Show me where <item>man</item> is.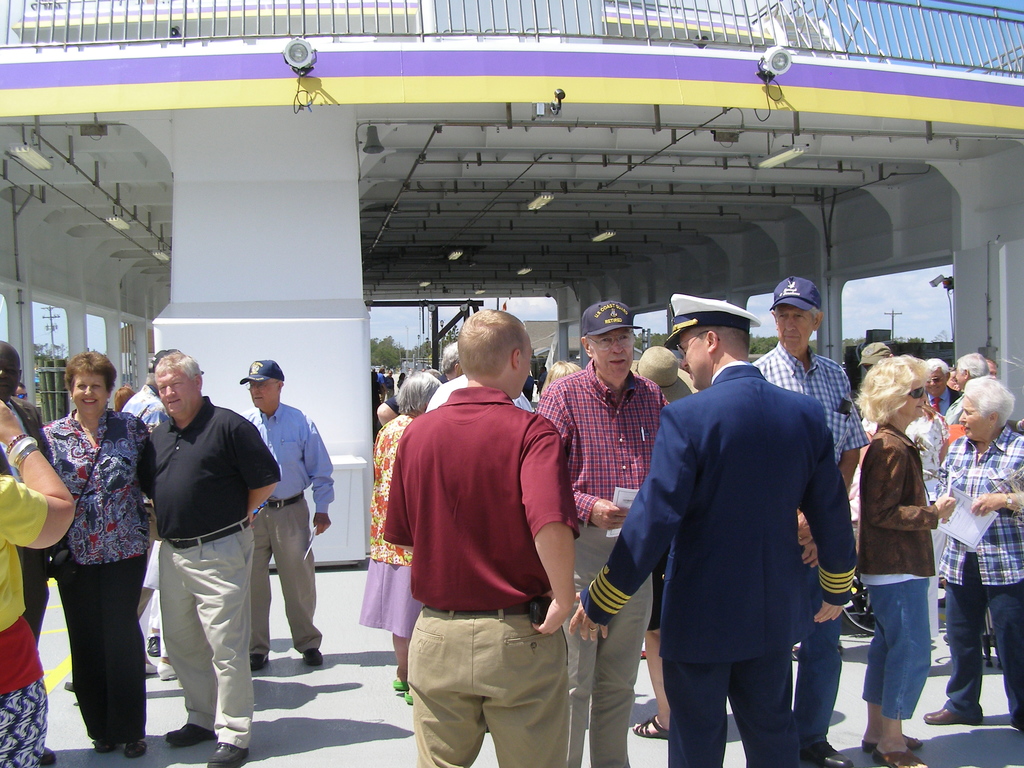
<item>man</item> is at x1=558, y1=287, x2=856, y2=767.
